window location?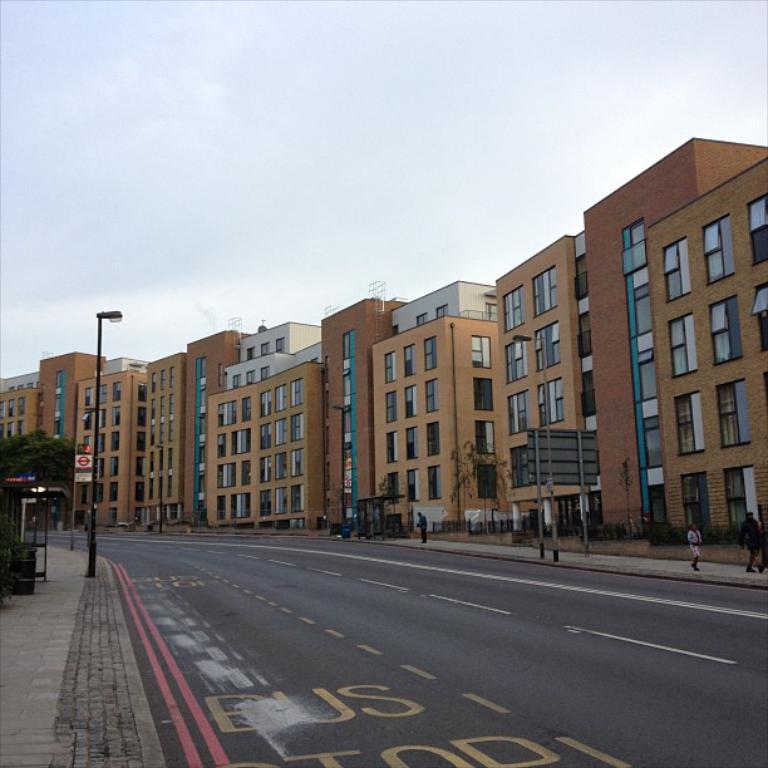
l=404, t=345, r=413, b=378
